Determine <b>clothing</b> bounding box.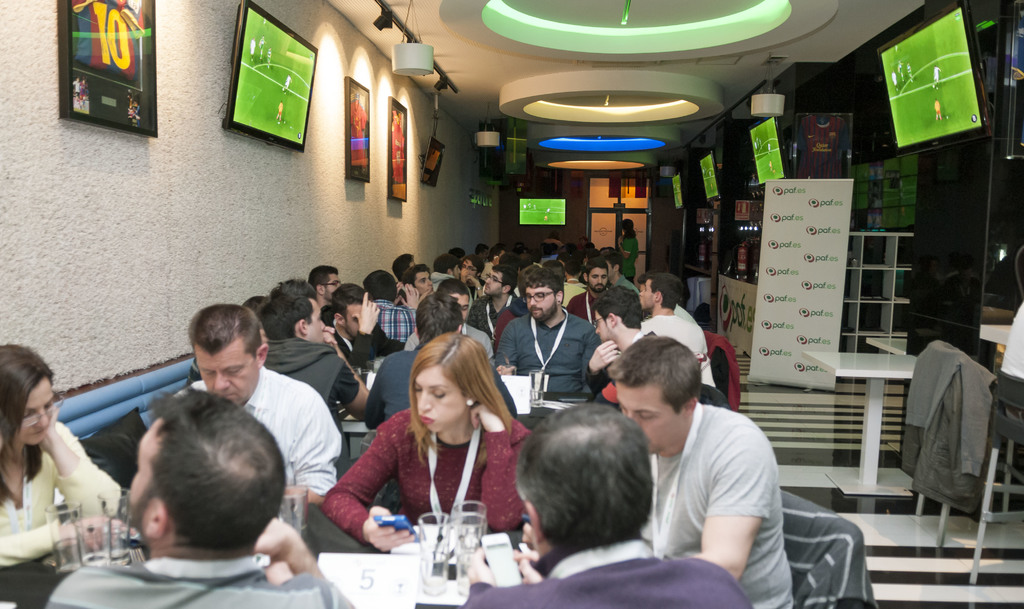
Determined: detection(634, 309, 712, 396).
